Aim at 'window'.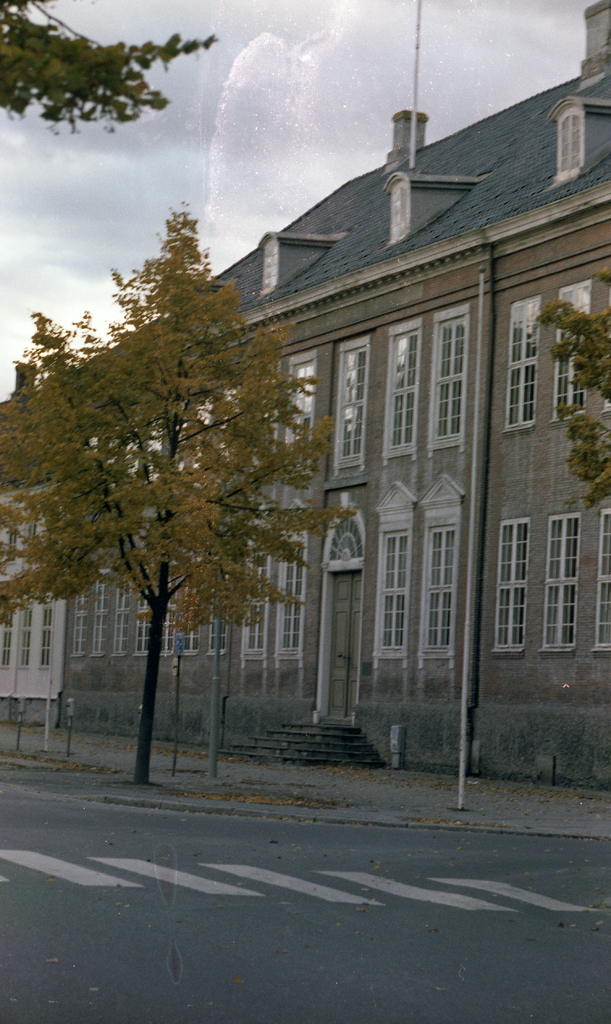
Aimed at bbox(259, 233, 282, 292).
